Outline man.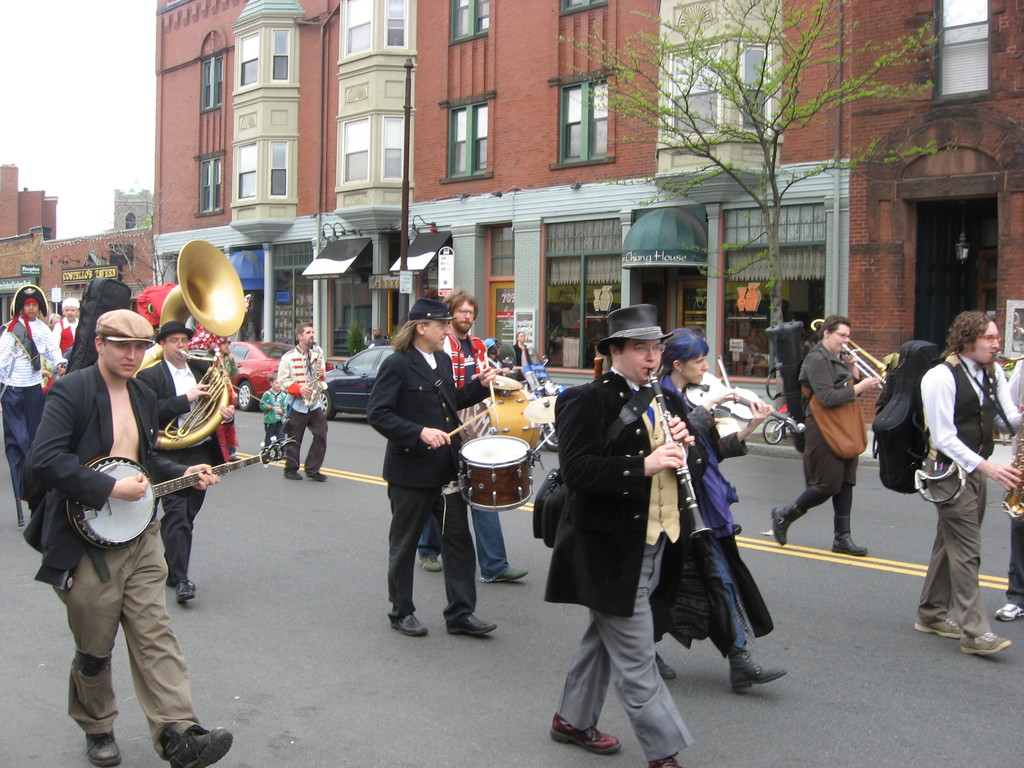
Outline: BBox(540, 302, 696, 767).
